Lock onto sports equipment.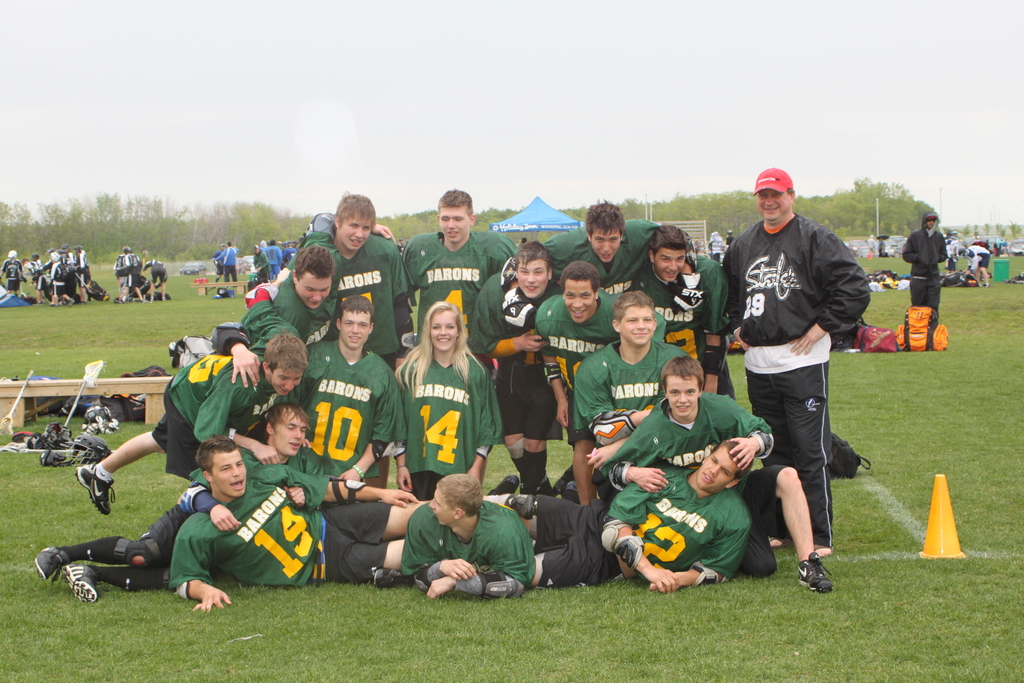
Locked: [left=391, top=440, right=406, bottom=462].
